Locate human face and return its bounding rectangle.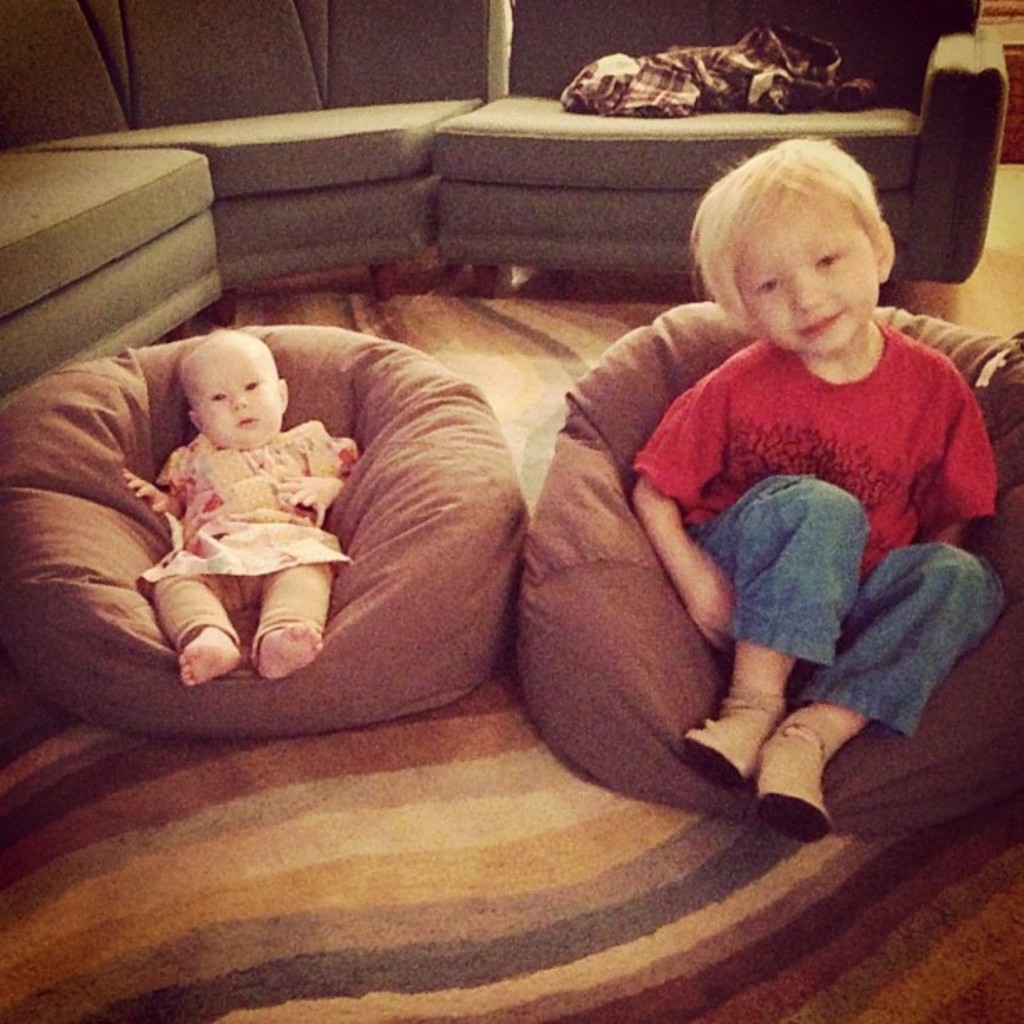
191:348:281:445.
